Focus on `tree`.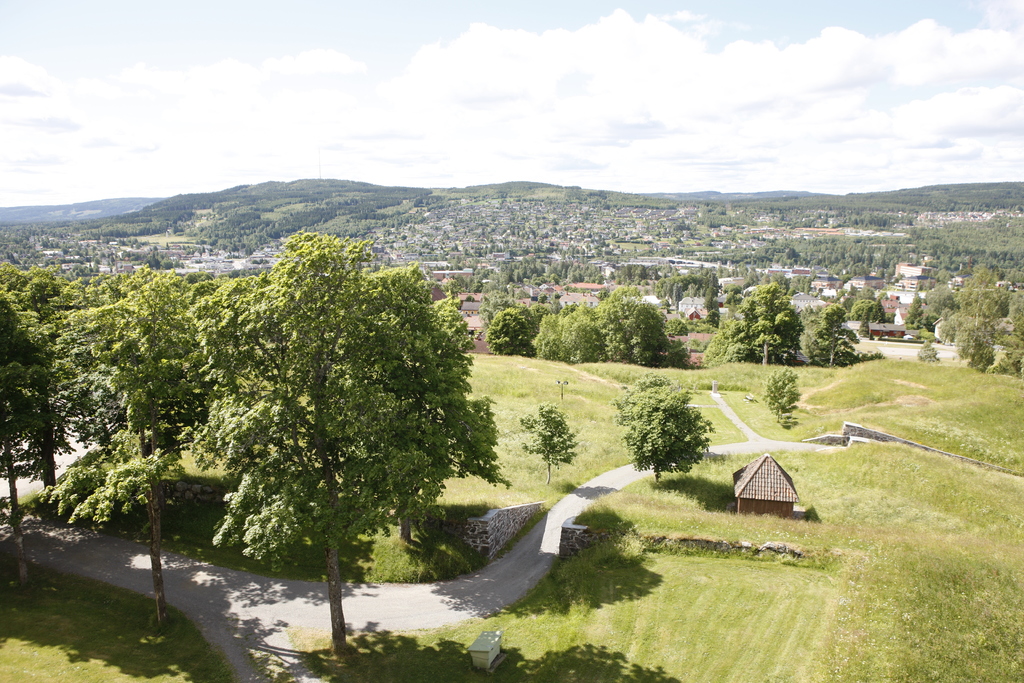
Focused at 193,226,509,659.
